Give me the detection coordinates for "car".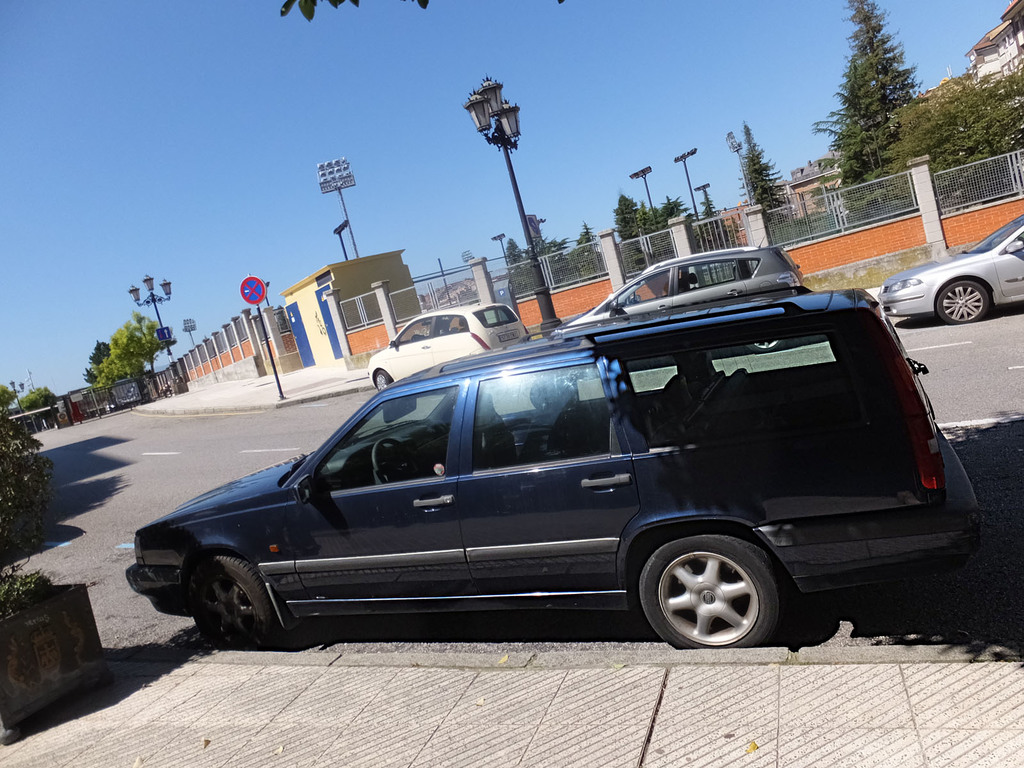
[left=883, top=212, right=1023, bottom=322].
